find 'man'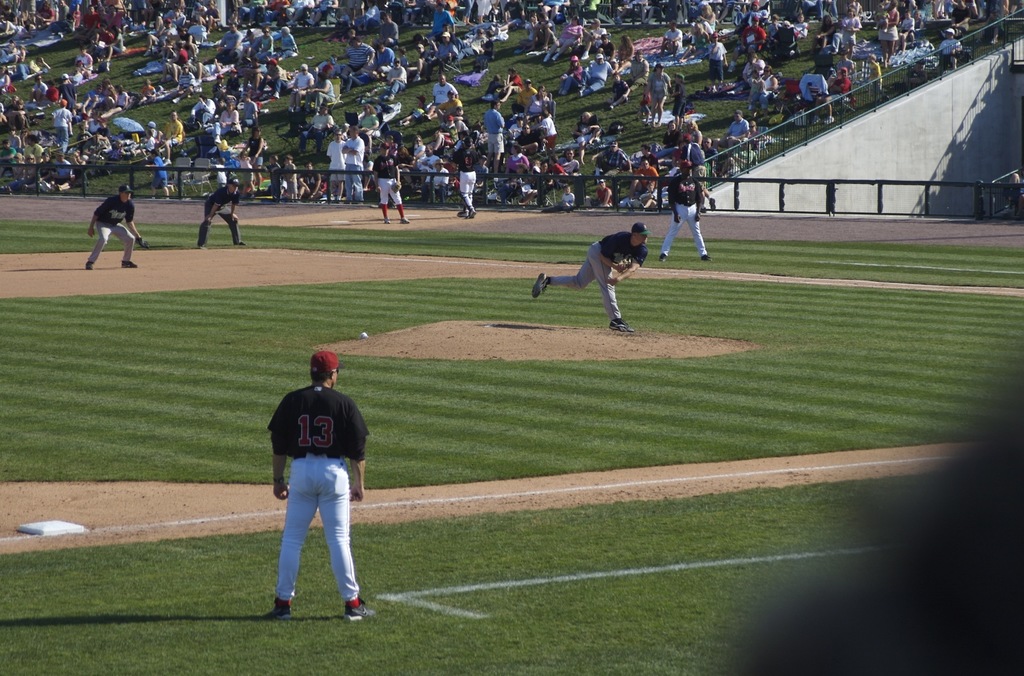
[x1=253, y1=344, x2=364, y2=630]
